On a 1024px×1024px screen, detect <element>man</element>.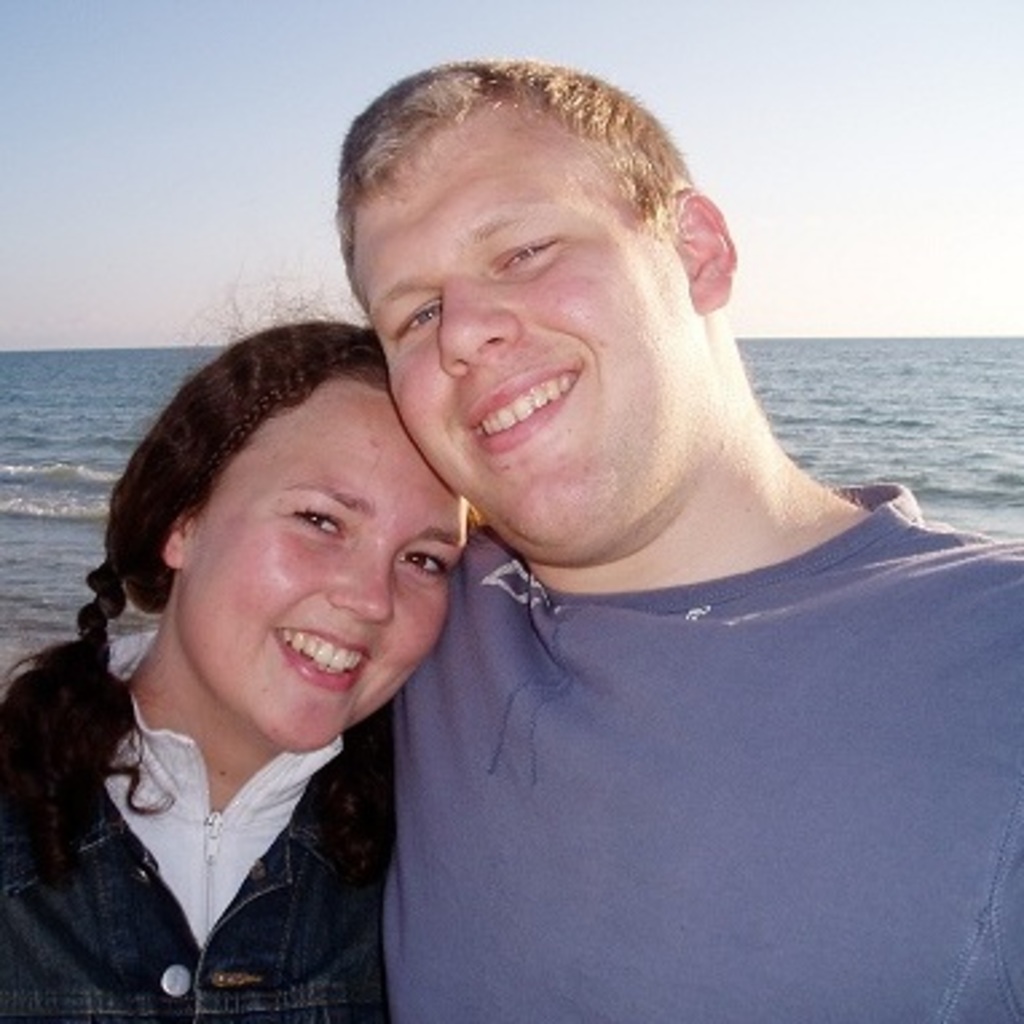
[244, 72, 976, 1023].
